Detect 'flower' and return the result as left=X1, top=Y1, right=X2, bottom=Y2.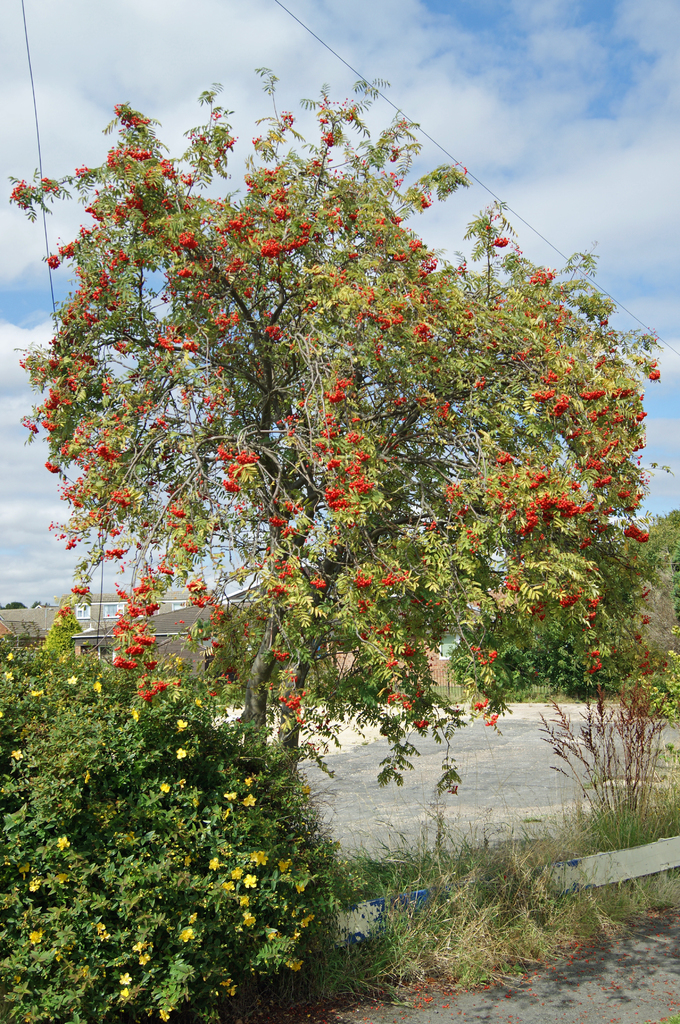
left=245, top=775, right=252, bottom=786.
